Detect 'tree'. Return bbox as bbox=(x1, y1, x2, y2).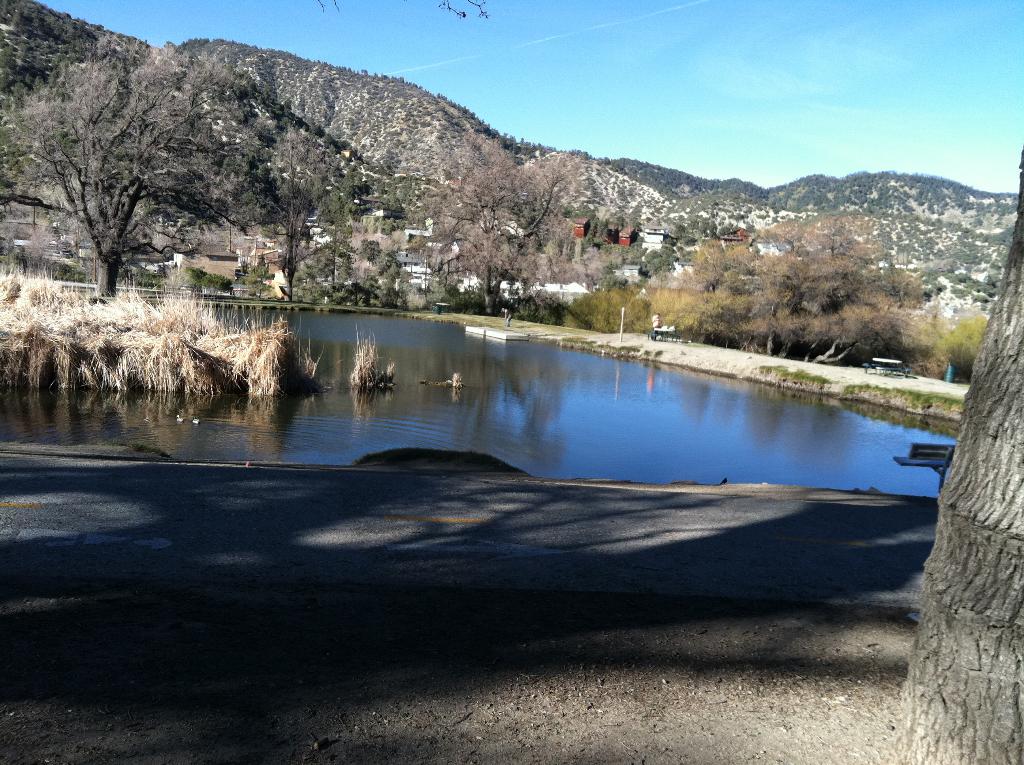
bbox=(260, 131, 338, 300).
